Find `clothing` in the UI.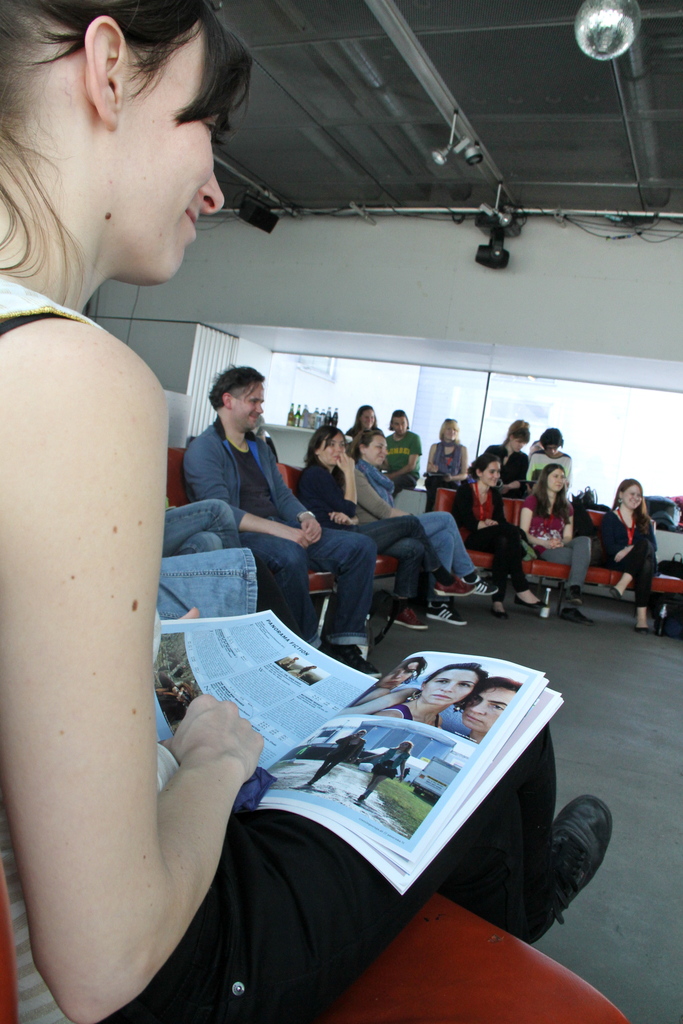
UI element at select_region(452, 467, 532, 591).
